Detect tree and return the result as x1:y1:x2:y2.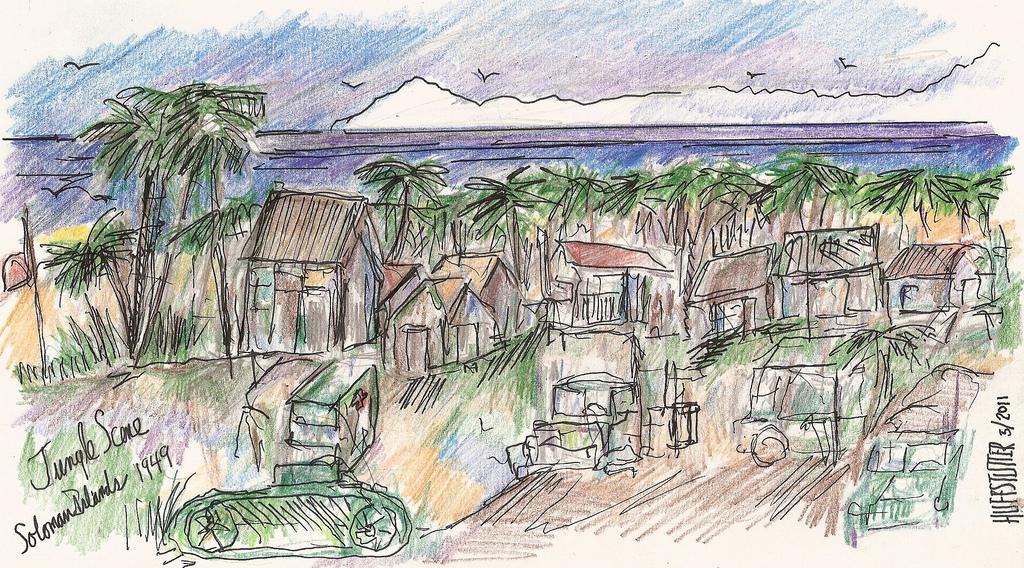
165:191:280:366.
